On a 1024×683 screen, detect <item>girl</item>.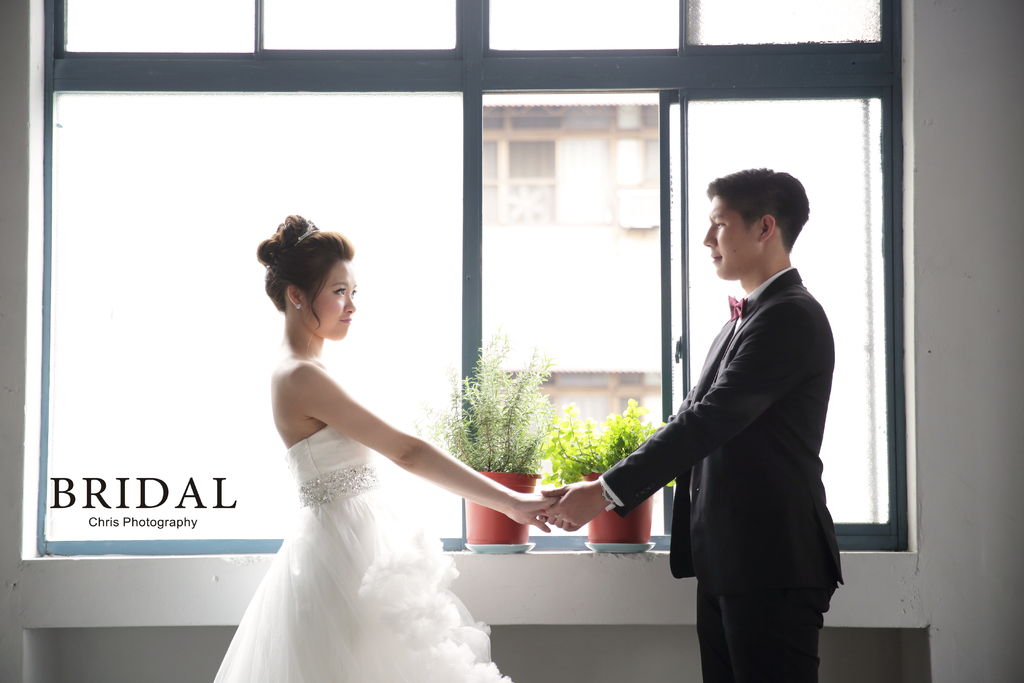
[202, 243, 541, 673].
